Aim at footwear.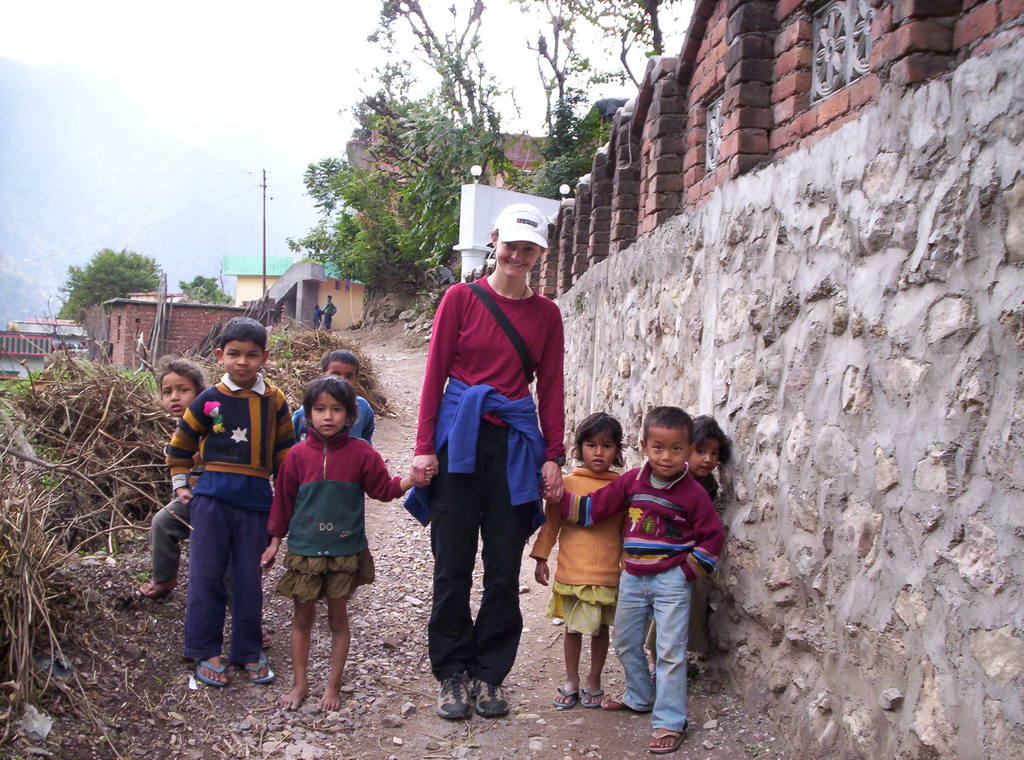
Aimed at 556, 679, 581, 708.
